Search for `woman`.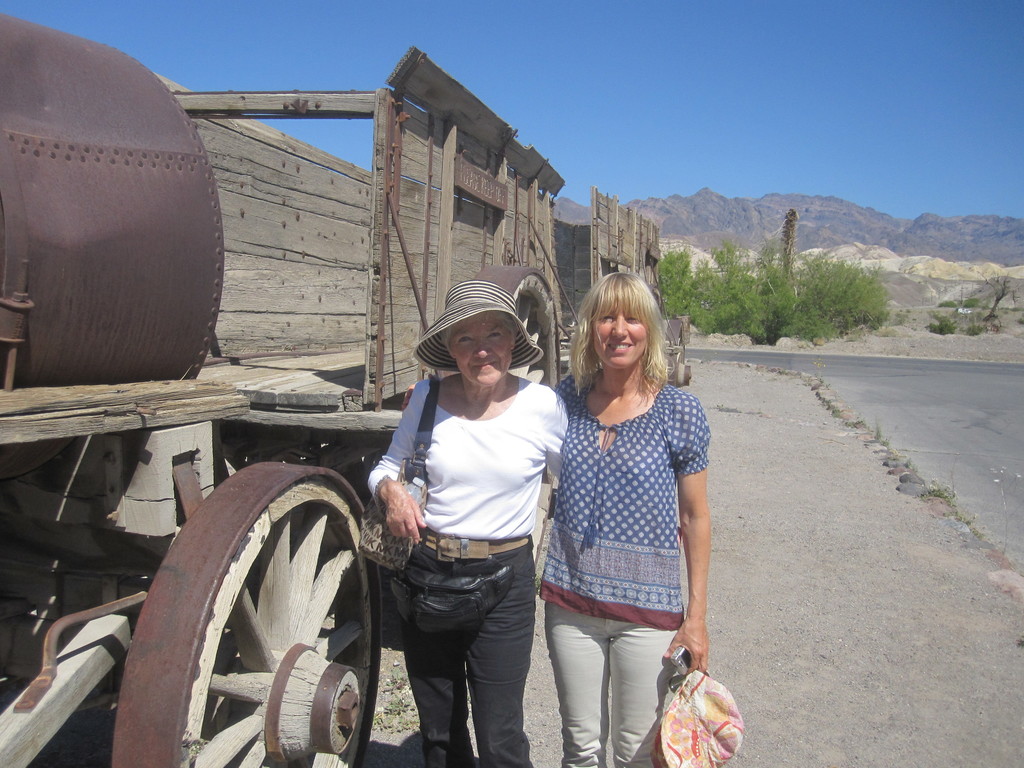
Found at 535/253/729/767.
